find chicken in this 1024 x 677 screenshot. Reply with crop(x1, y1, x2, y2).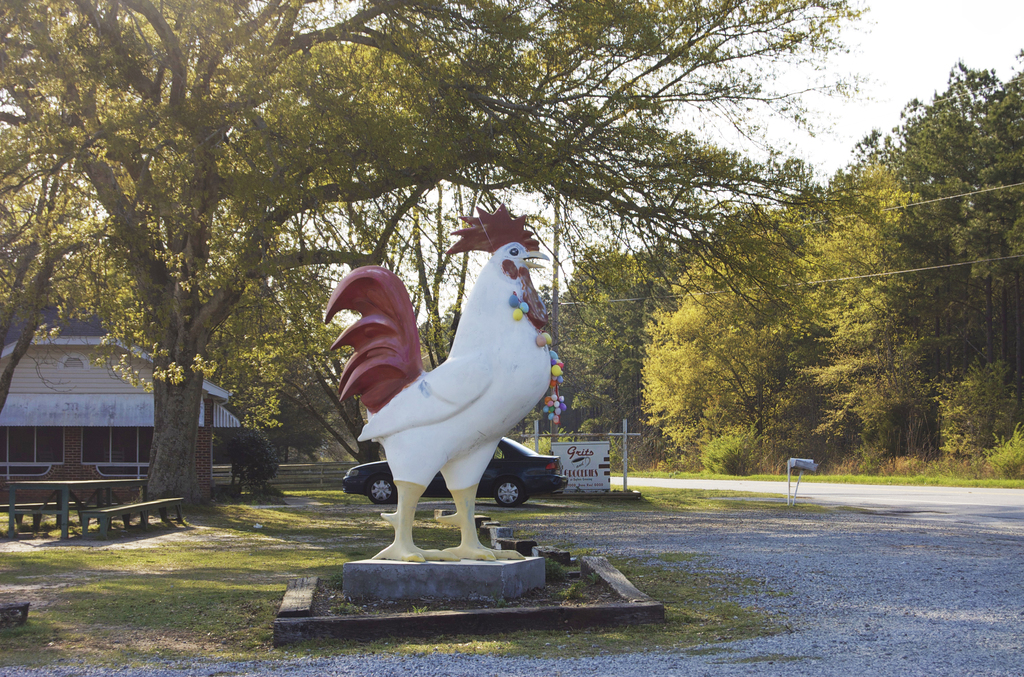
crop(304, 190, 588, 574).
